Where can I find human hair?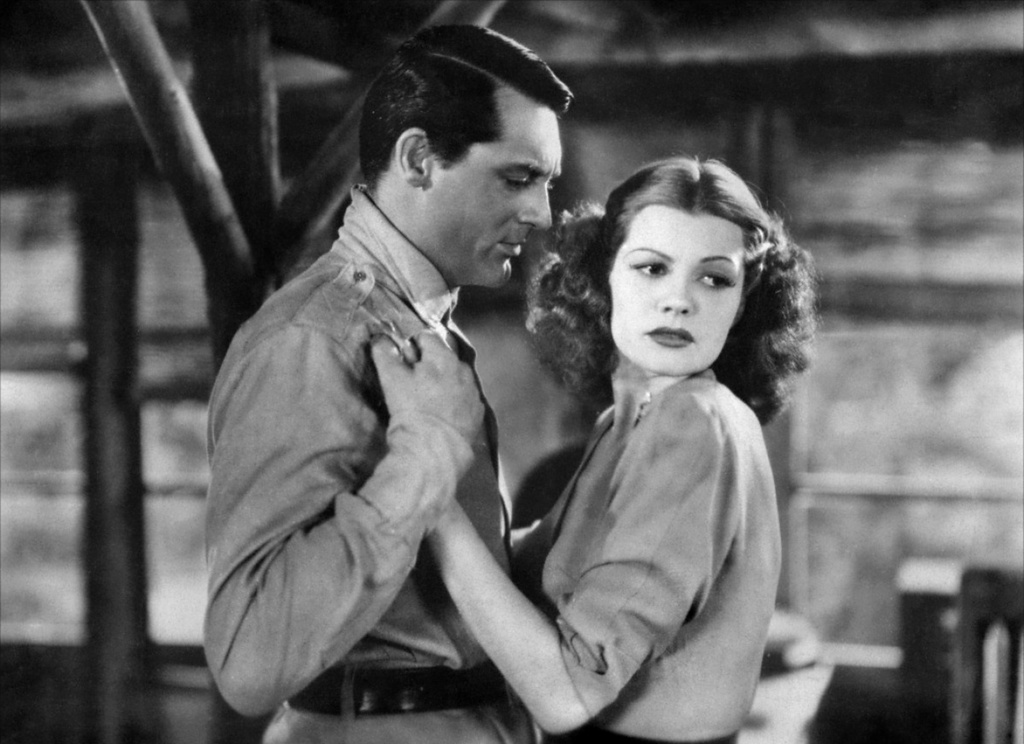
You can find it at [left=515, top=149, right=826, bottom=424].
